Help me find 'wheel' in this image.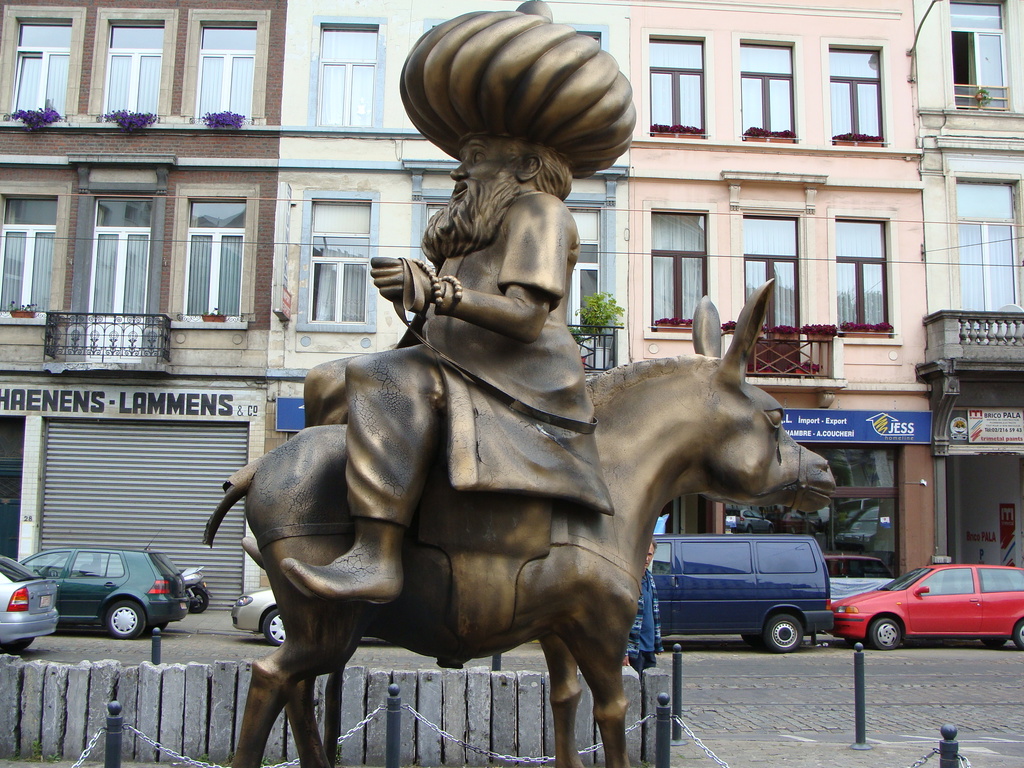
Found it: [x1=745, y1=636, x2=761, y2=651].
